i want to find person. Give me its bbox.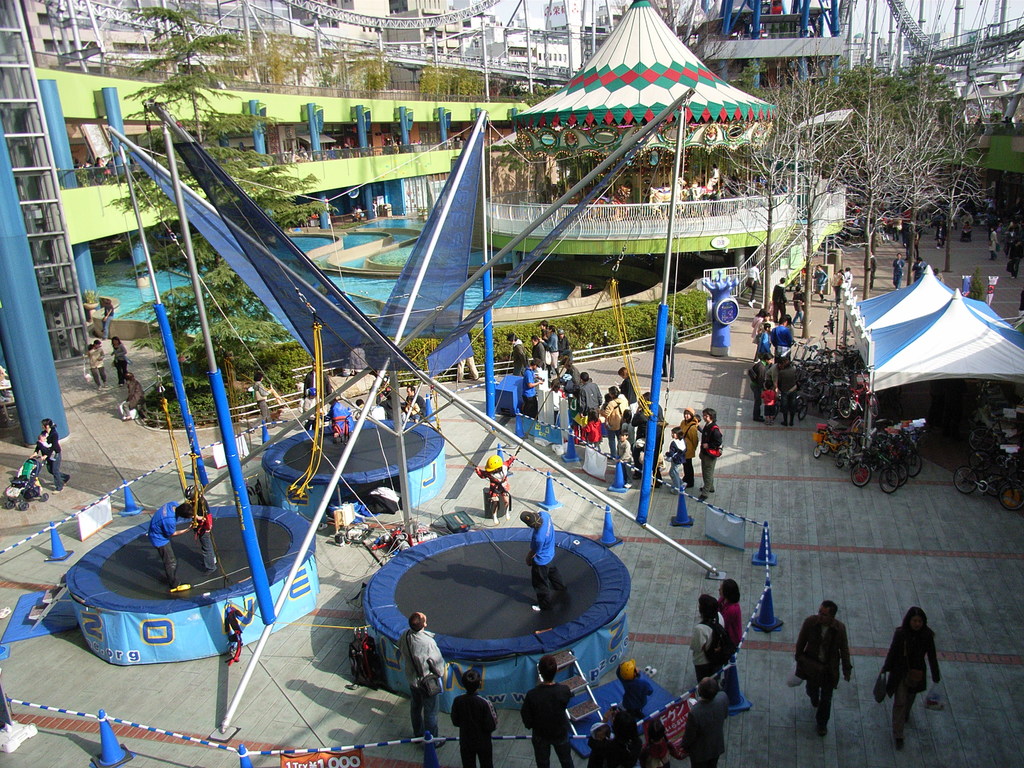
region(611, 426, 634, 482).
